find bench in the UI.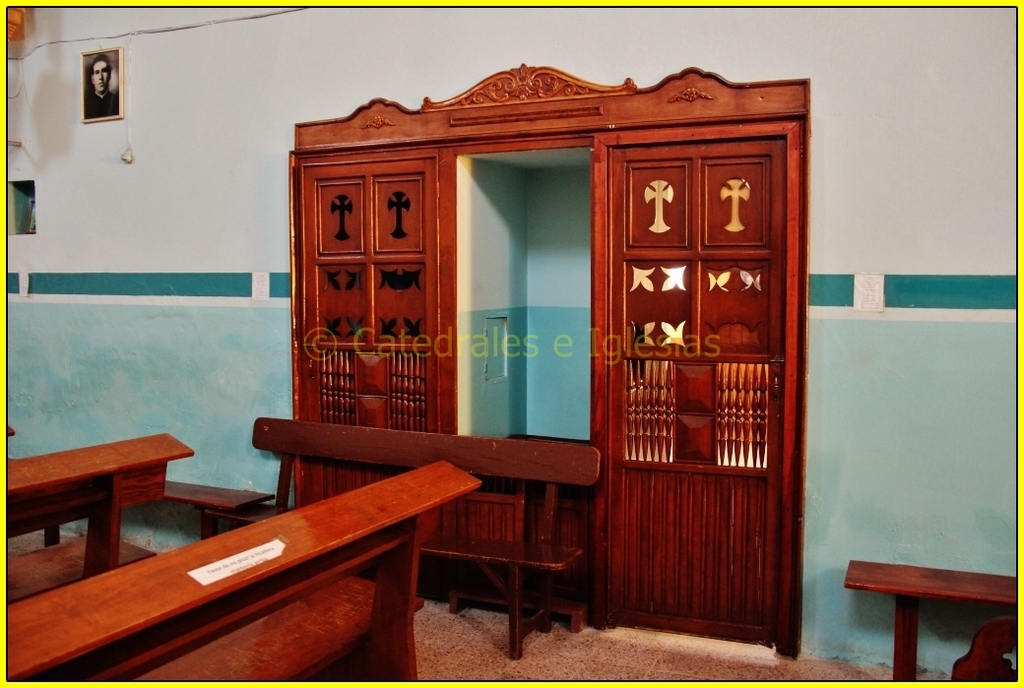
UI element at 11, 445, 483, 687.
